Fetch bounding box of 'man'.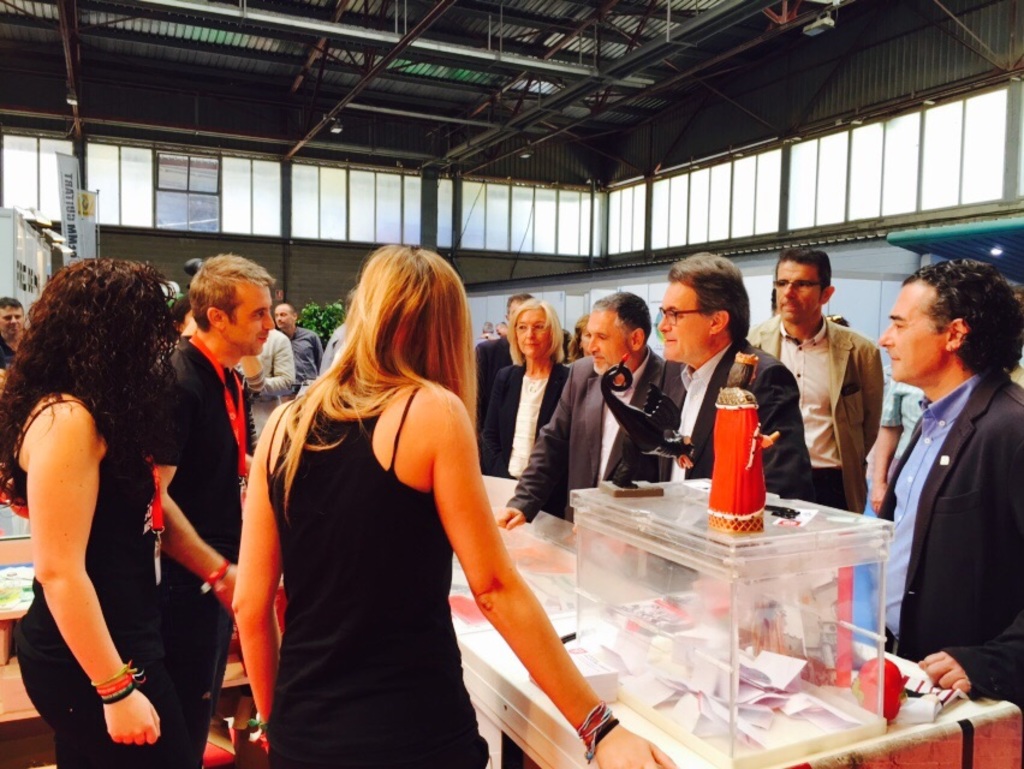
Bbox: x1=0, y1=294, x2=35, y2=501.
